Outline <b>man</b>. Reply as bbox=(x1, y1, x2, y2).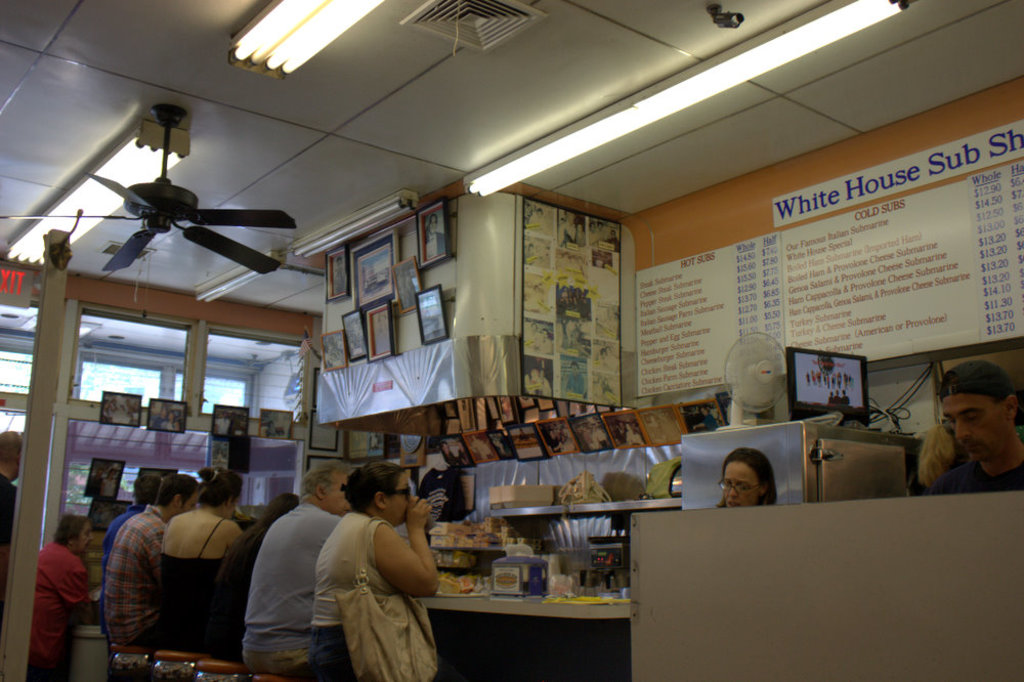
bbox=(104, 474, 201, 646).
